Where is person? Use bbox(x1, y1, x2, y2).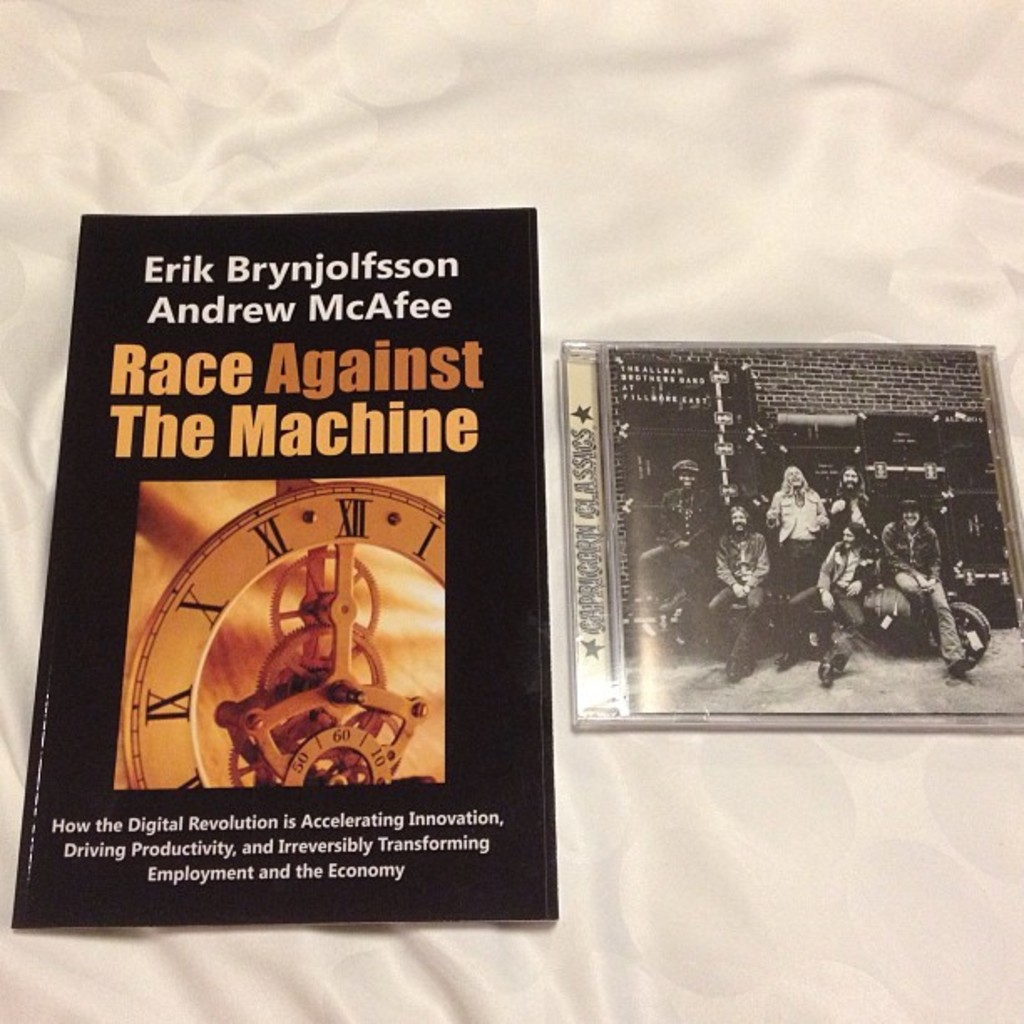
bbox(887, 492, 970, 678).
